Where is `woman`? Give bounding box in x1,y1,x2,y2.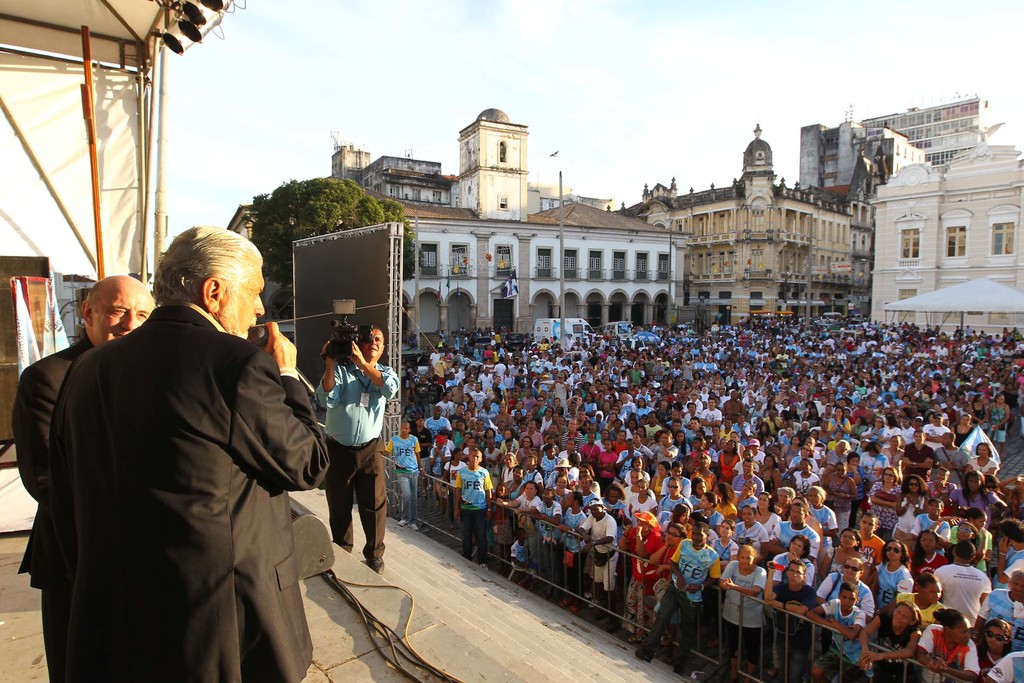
481,435,506,490.
